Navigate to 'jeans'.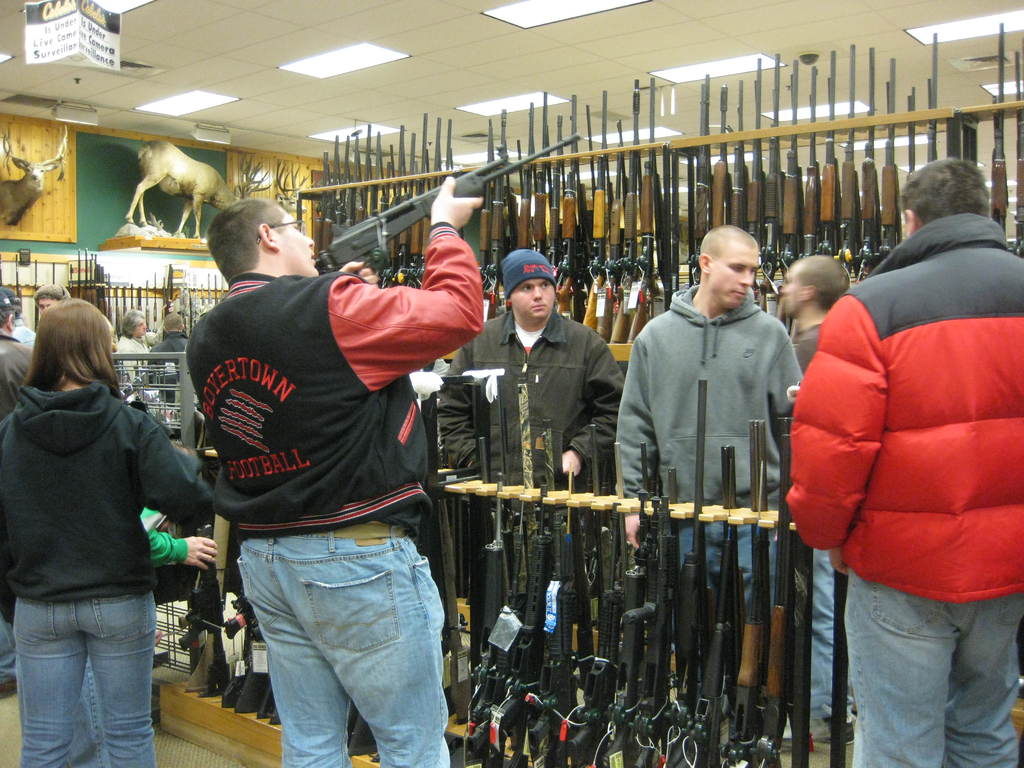
Navigation target: bbox(845, 569, 1023, 767).
